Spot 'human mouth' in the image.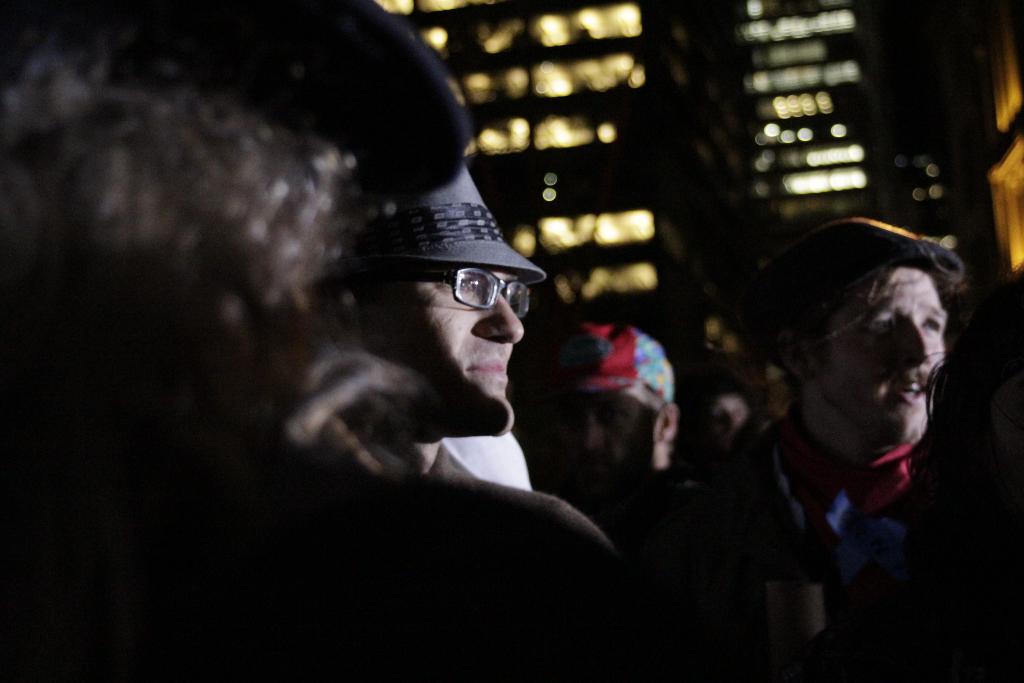
'human mouth' found at <region>468, 357, 508, 377</region>.
